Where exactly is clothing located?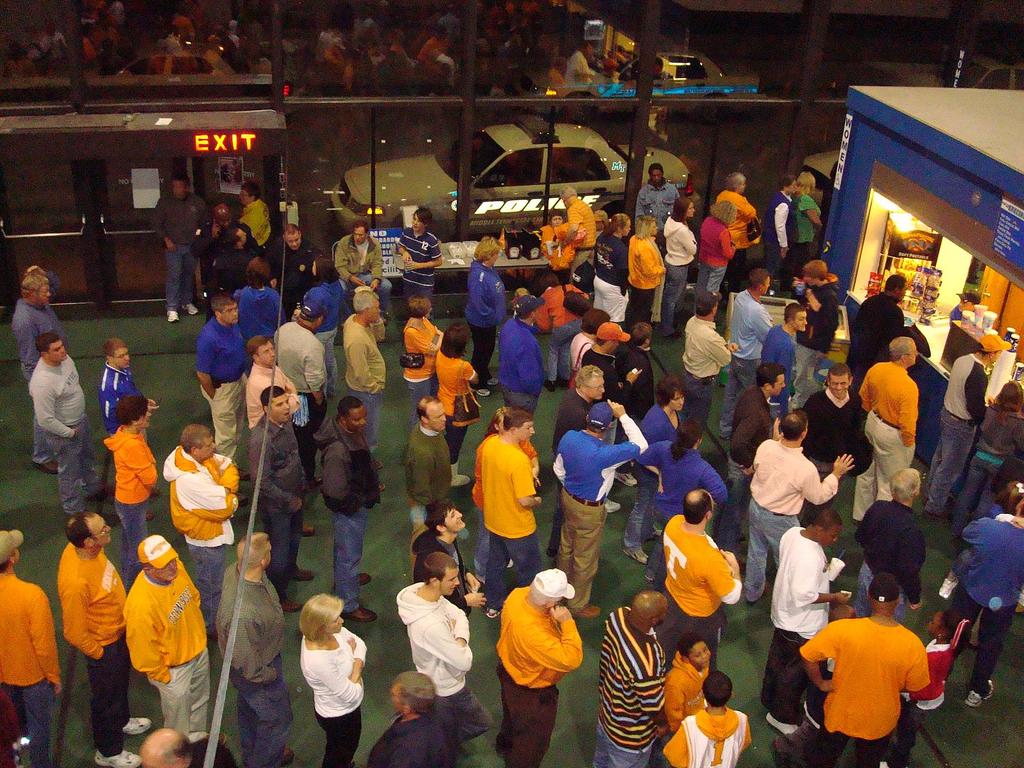
Its bounding box is BBox(298, 284, 344, 324).
